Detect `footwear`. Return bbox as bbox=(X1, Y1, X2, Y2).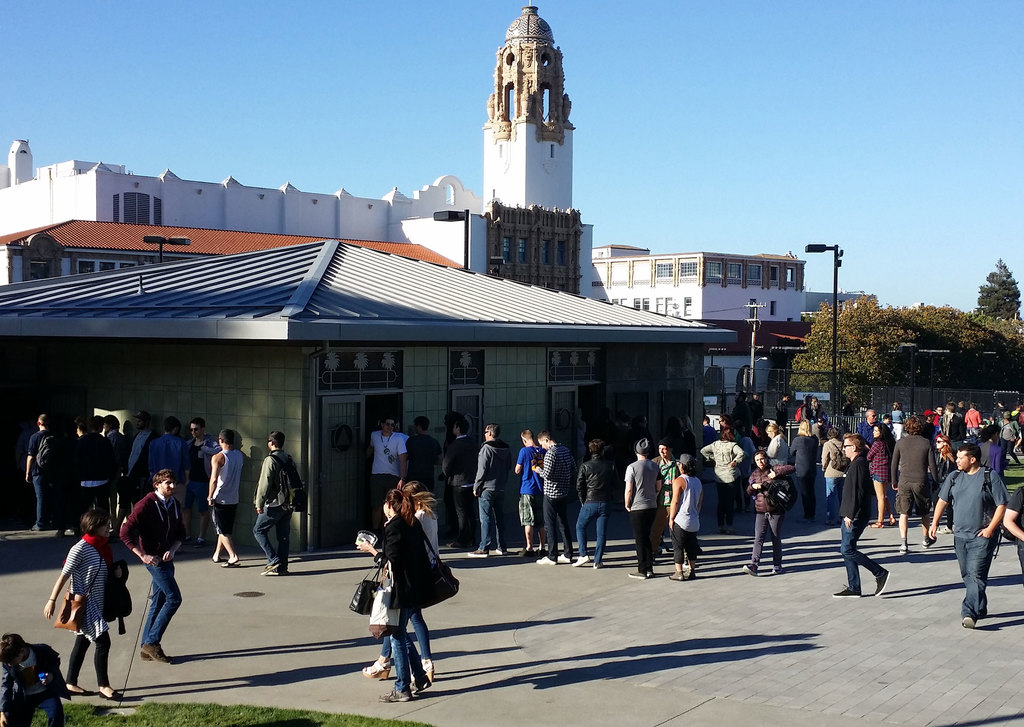
bbox=(589, 558, 607, 567).
